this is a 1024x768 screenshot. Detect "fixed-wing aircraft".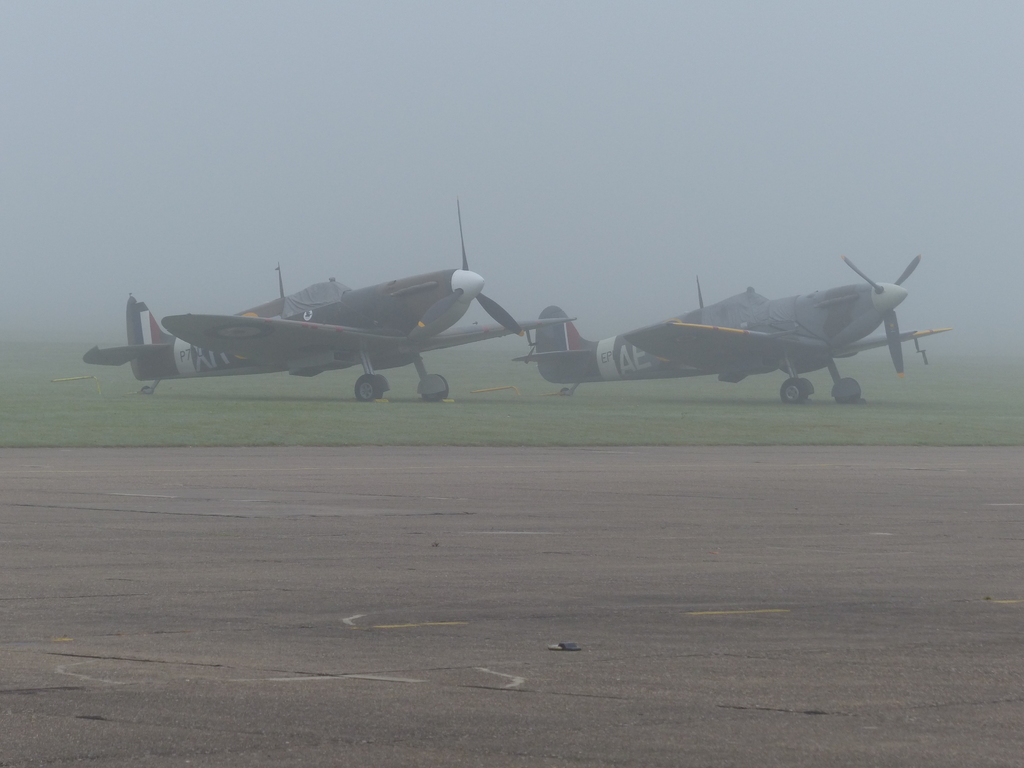
84 195 563 399.
